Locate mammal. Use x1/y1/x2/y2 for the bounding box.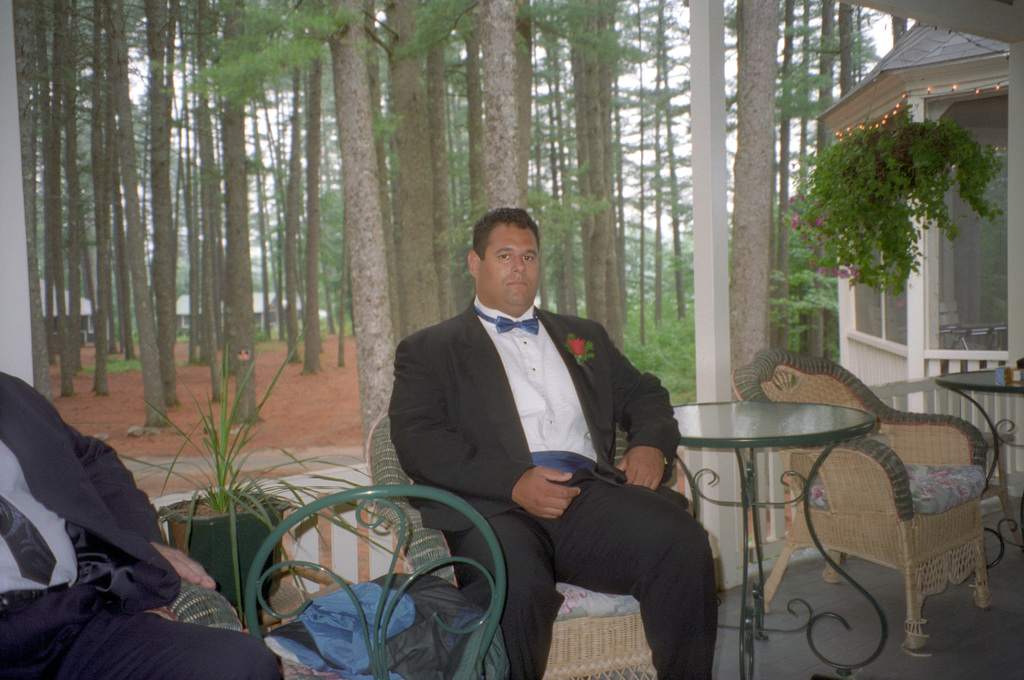
389/209/717/679.
